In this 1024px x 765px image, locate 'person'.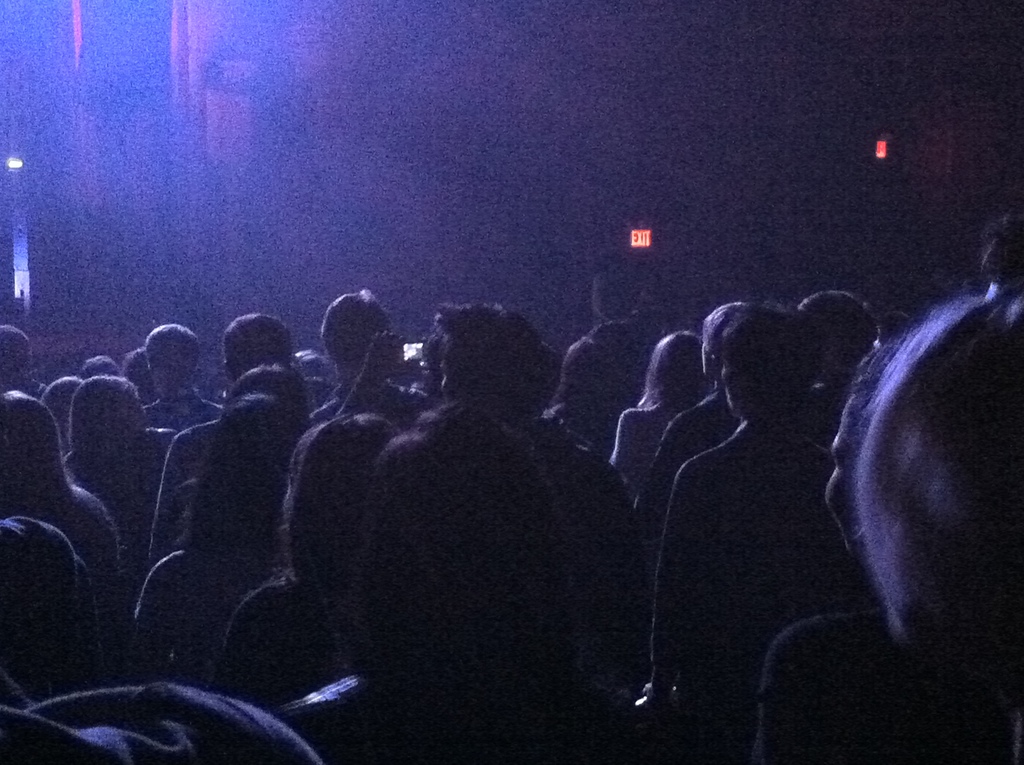
Bounding box: {"left": 546, "top": 266, "right": 654, "bottom": 463}.
